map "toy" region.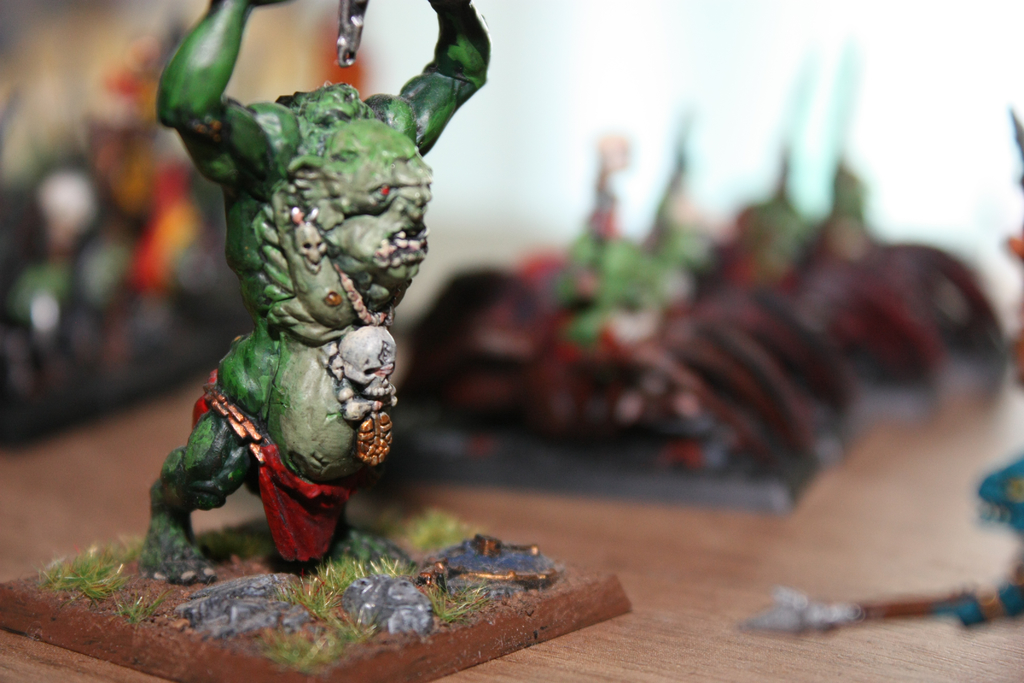
Mapped to crop(131, 17, 488, 618).
